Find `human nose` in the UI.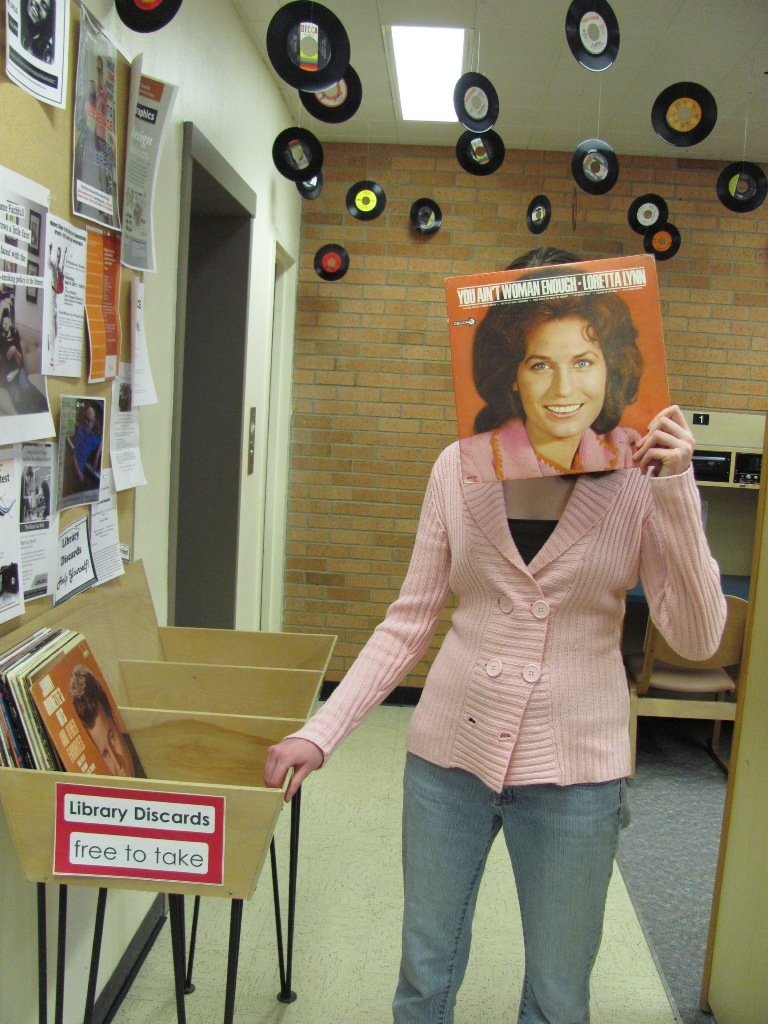
UI element at bbox=(110, 747, 124, 770).
